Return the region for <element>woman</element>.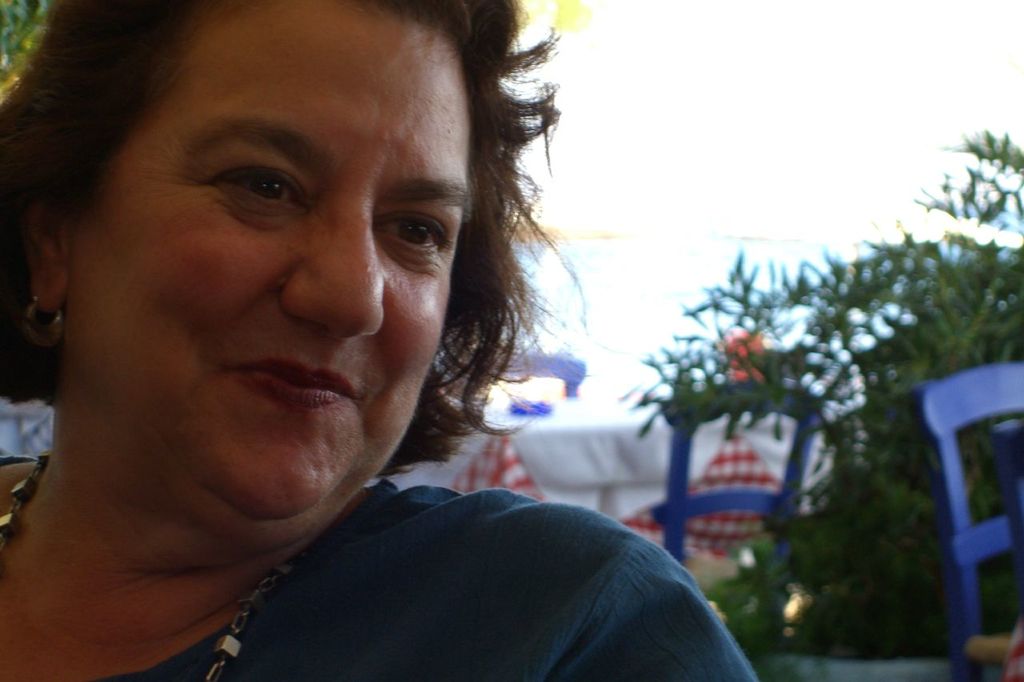
rect(0, 0, 728, 666).
